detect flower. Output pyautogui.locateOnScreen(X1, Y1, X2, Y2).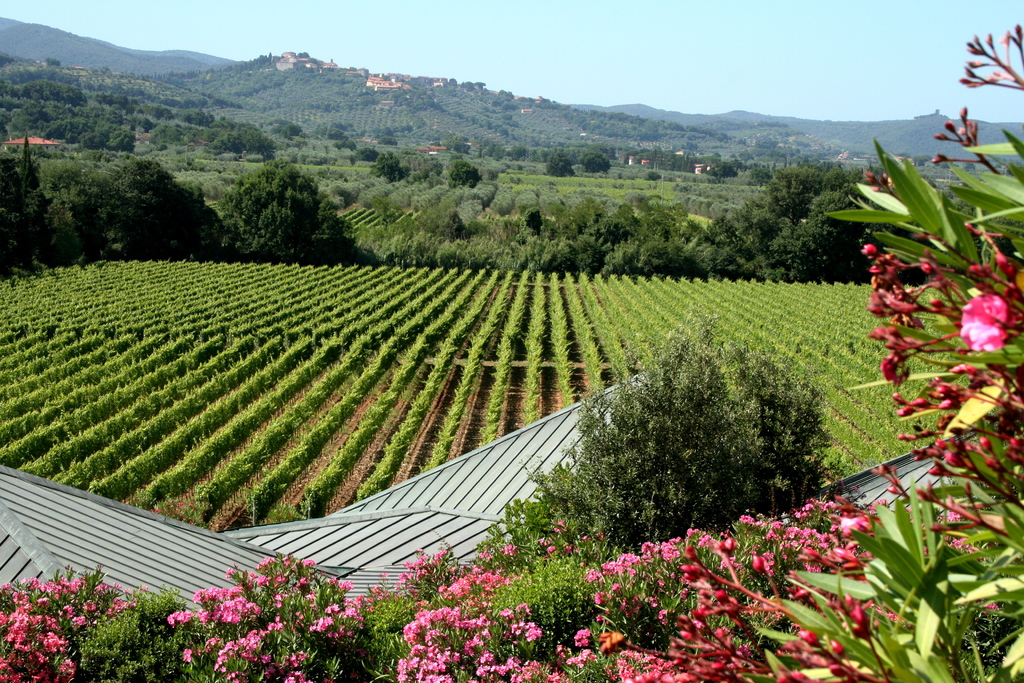
pyautogui.locateOnScreen(959, 294, 1018, 356).
